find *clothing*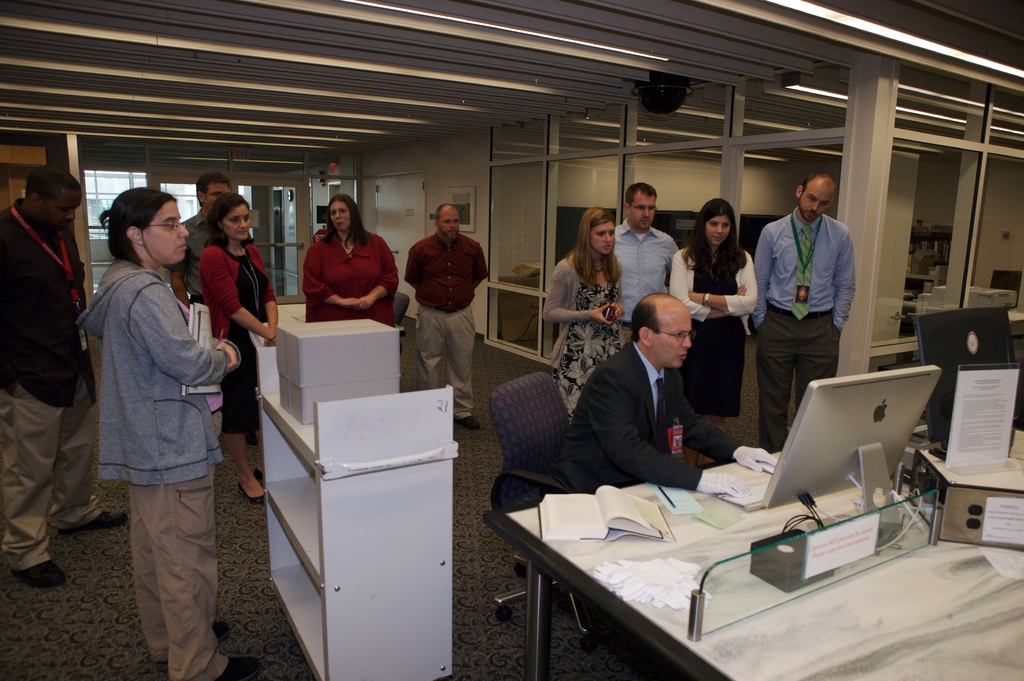
l=303, t=232, r=402, b=329
